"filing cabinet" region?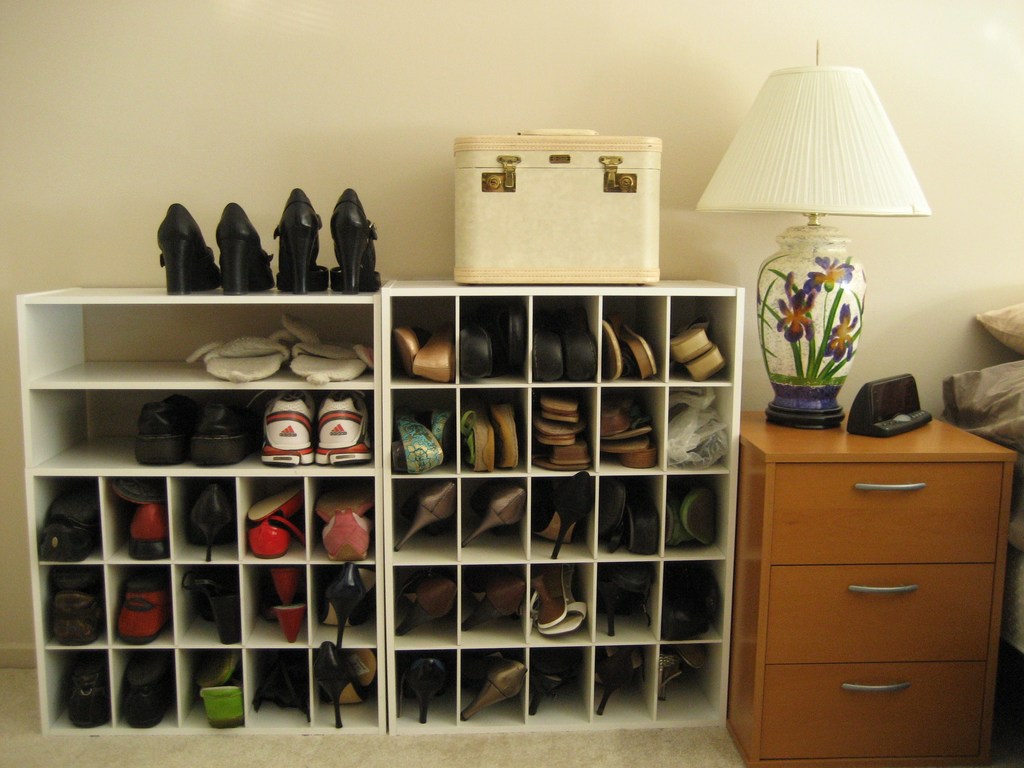
(left=738, top=415, right=1016, bottom=765)
